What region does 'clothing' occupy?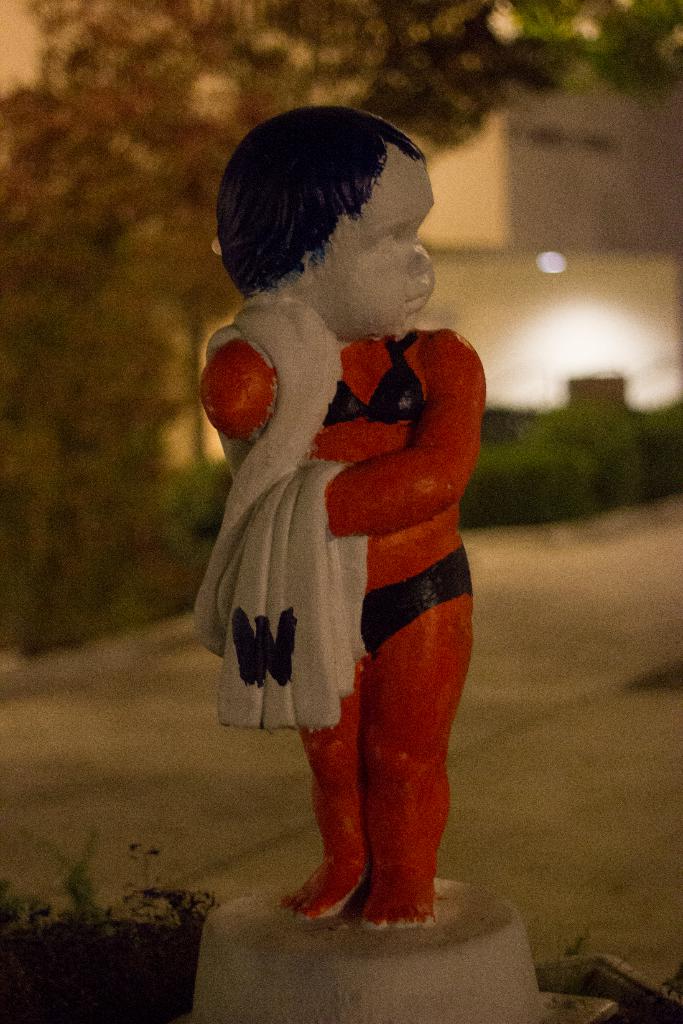
<box>201,264,495,829</box>.
